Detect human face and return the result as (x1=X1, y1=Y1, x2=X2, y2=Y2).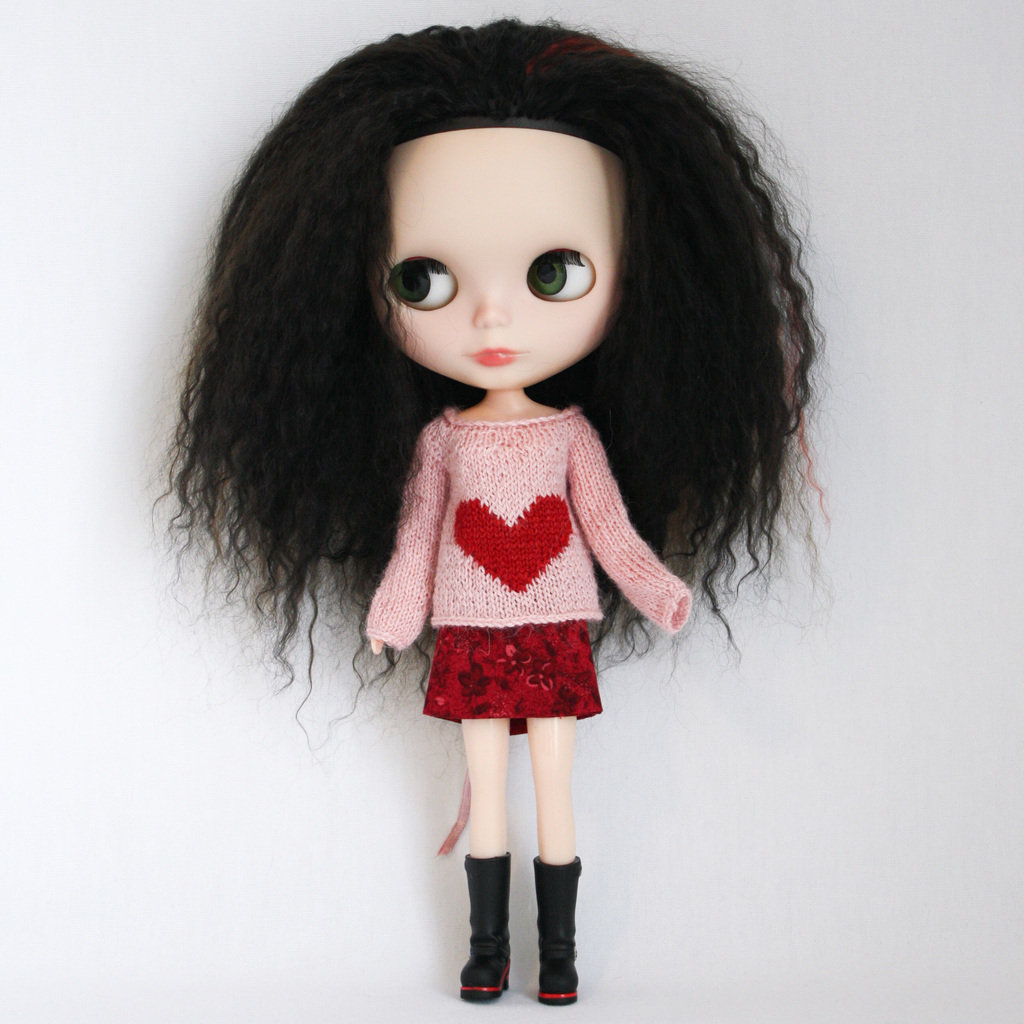
(x1=380, y1=125, x2=620, y2=391).
